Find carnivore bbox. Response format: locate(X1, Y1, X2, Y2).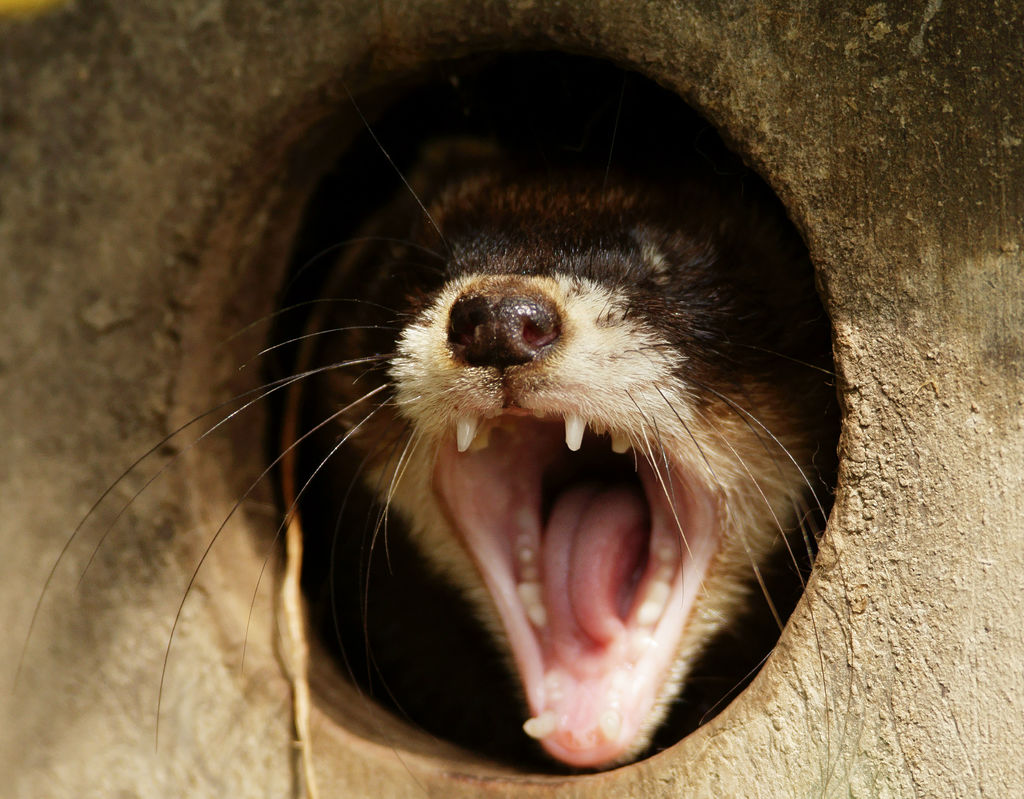
locate(17, 74, 857, 798).
